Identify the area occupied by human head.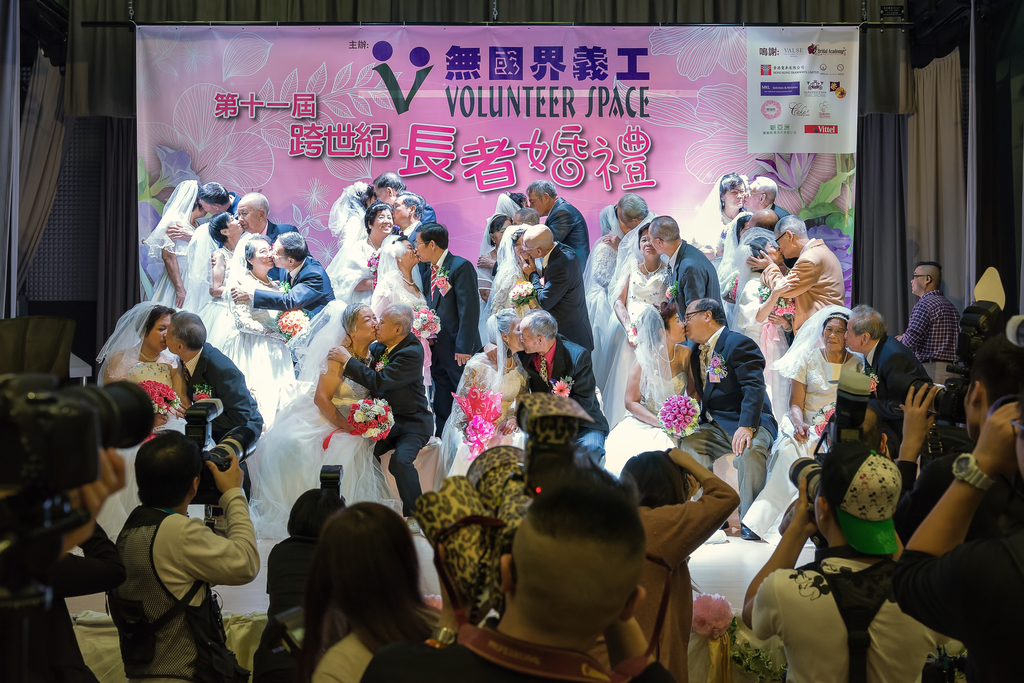
Area: crop(845, 303, 884, 353).
